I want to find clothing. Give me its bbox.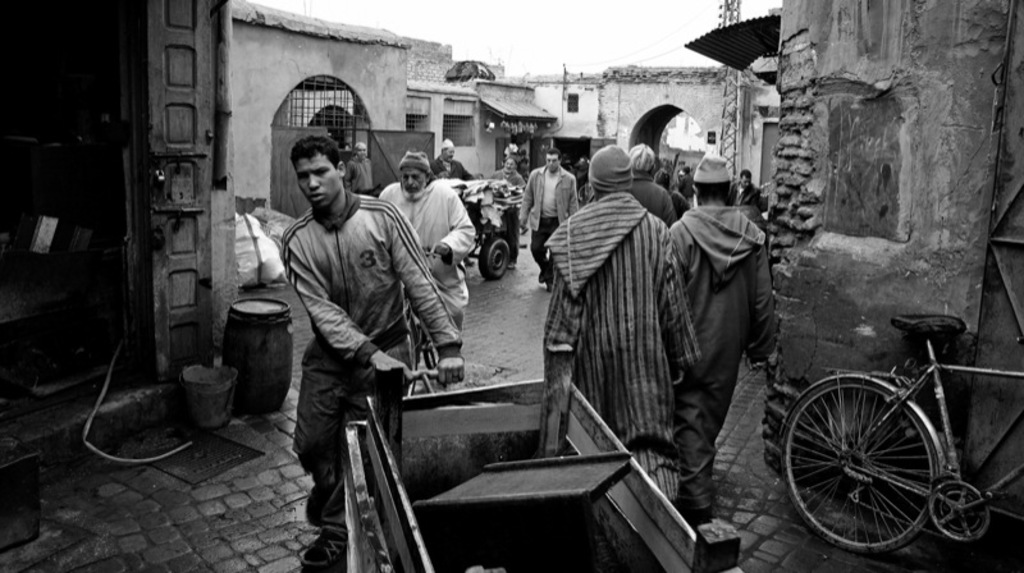
280, 187, 462, 528.
